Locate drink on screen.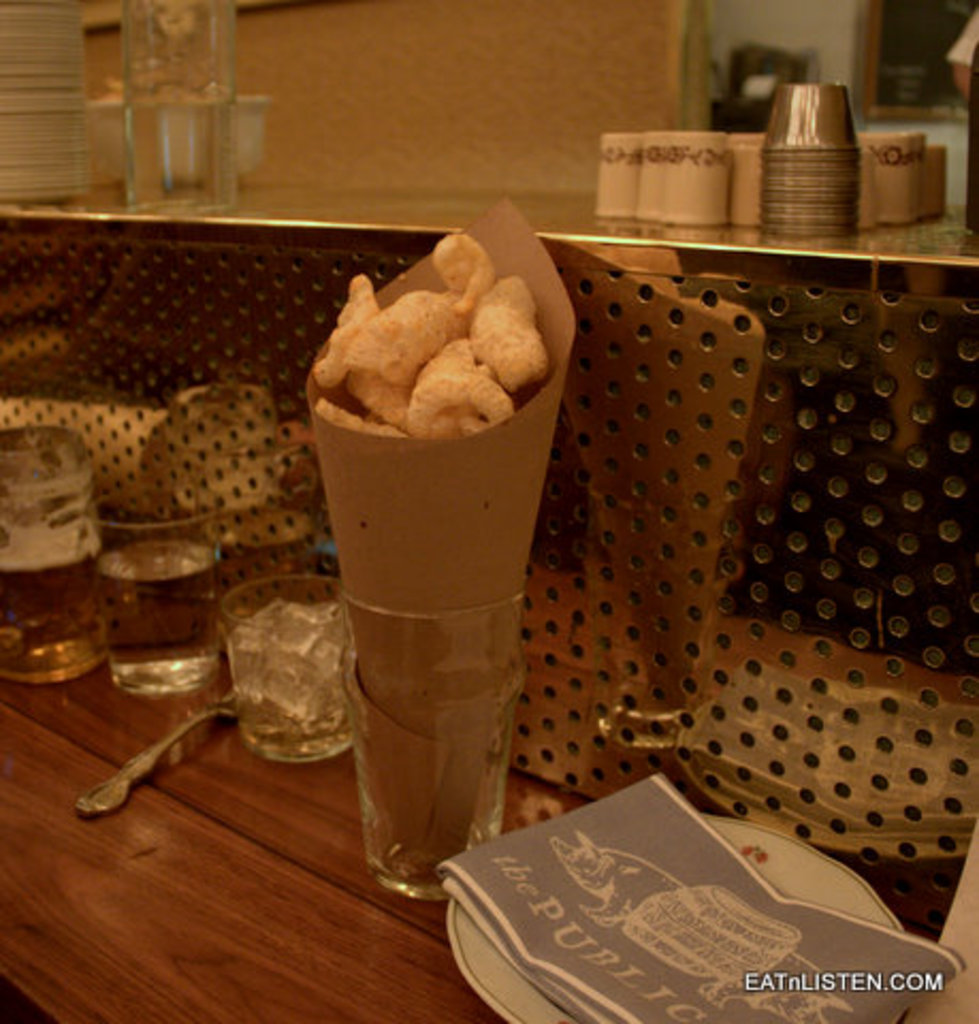
On screen at x1=117 y1=79 x2=239 y2=222.
